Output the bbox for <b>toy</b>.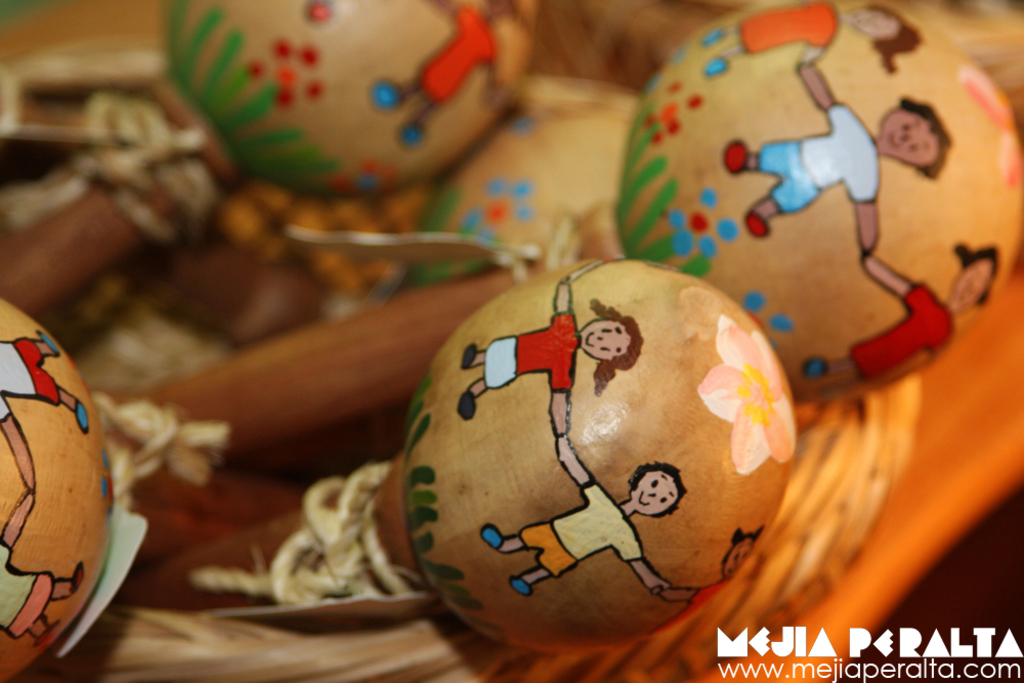
rect(294, 224, 852, 672).
